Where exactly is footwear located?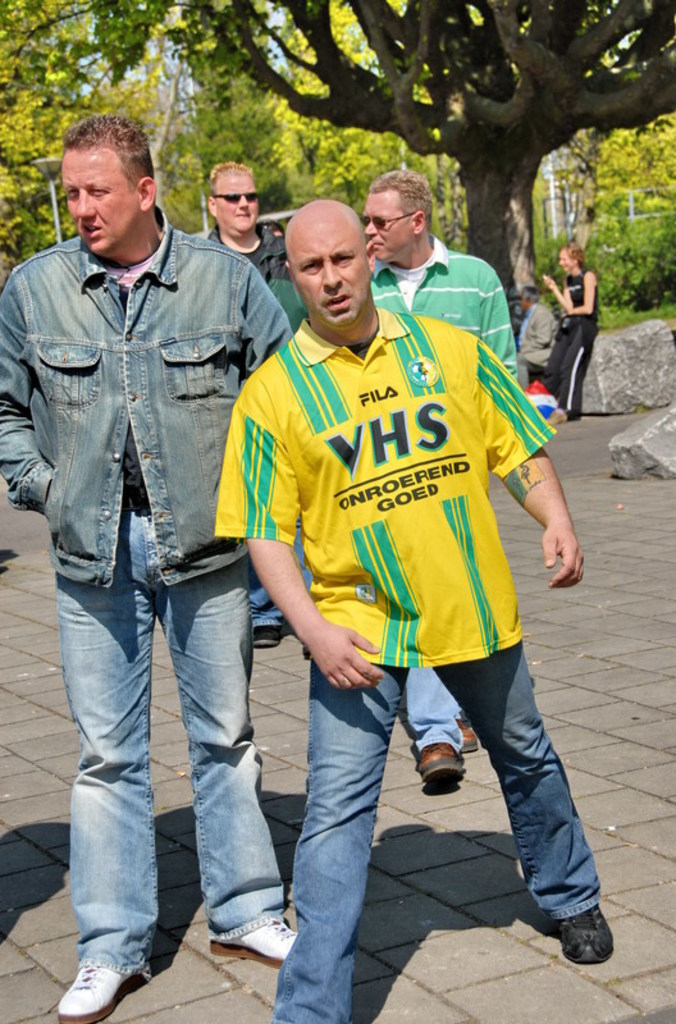
Its bounding box is 209, 919, 301, 968.
